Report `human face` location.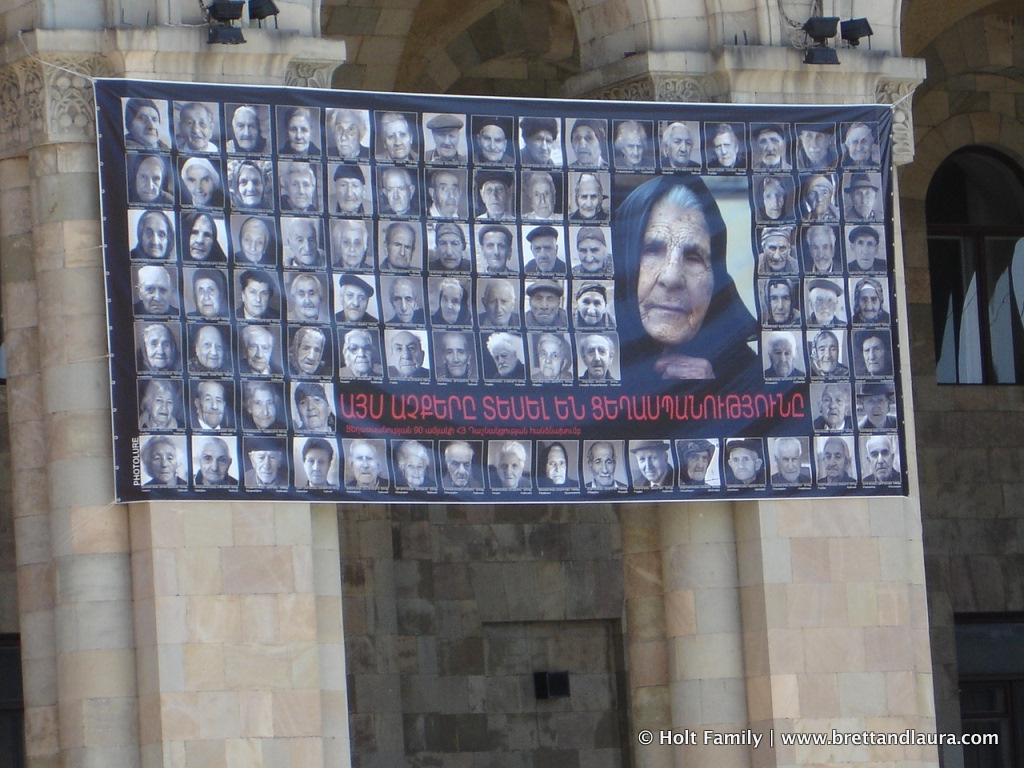
Report: Rect(241, 226, 267, 261).
